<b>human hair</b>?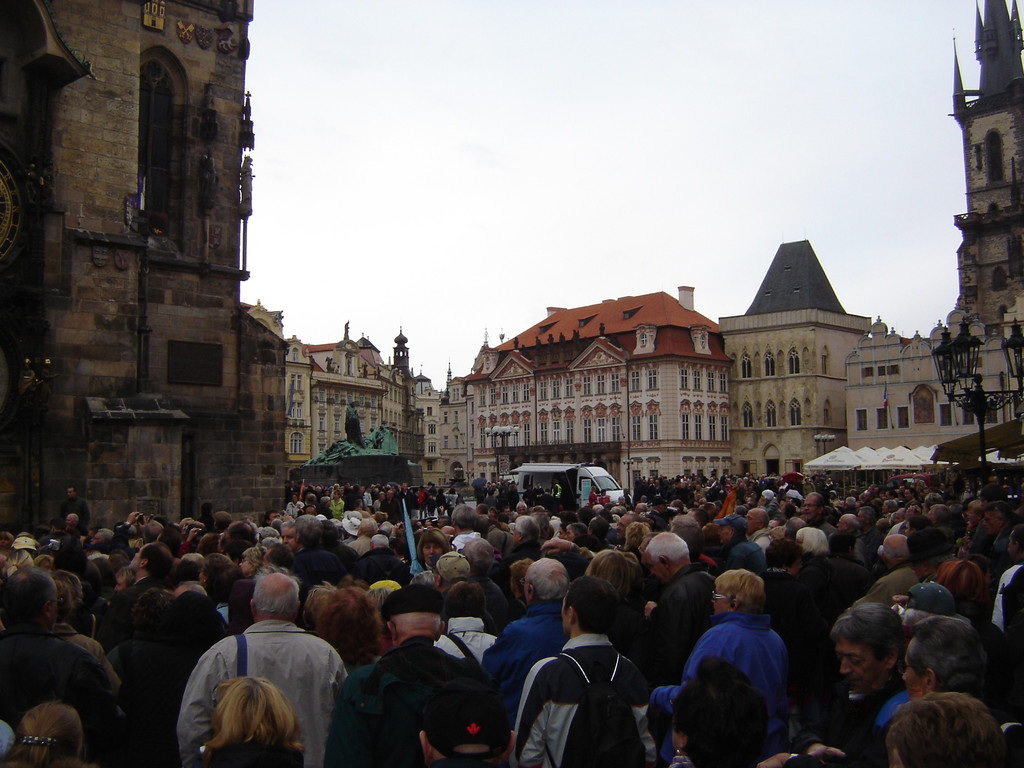
left=392, top=617, right=440, bottom=633
